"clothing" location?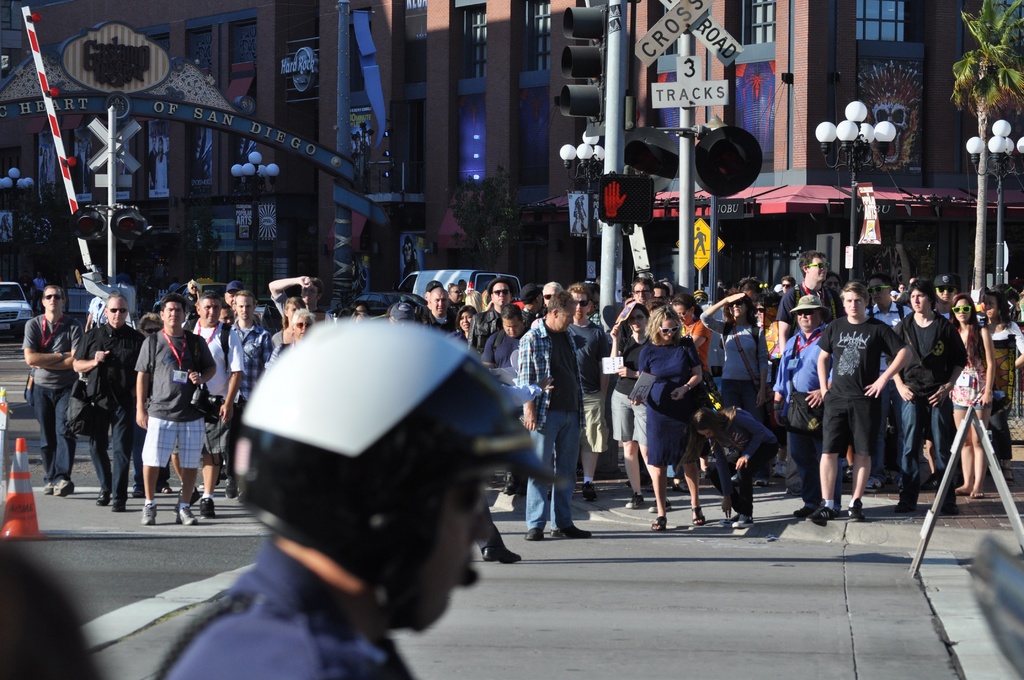
<bbox>641, 336, 700, 462</bbox>
